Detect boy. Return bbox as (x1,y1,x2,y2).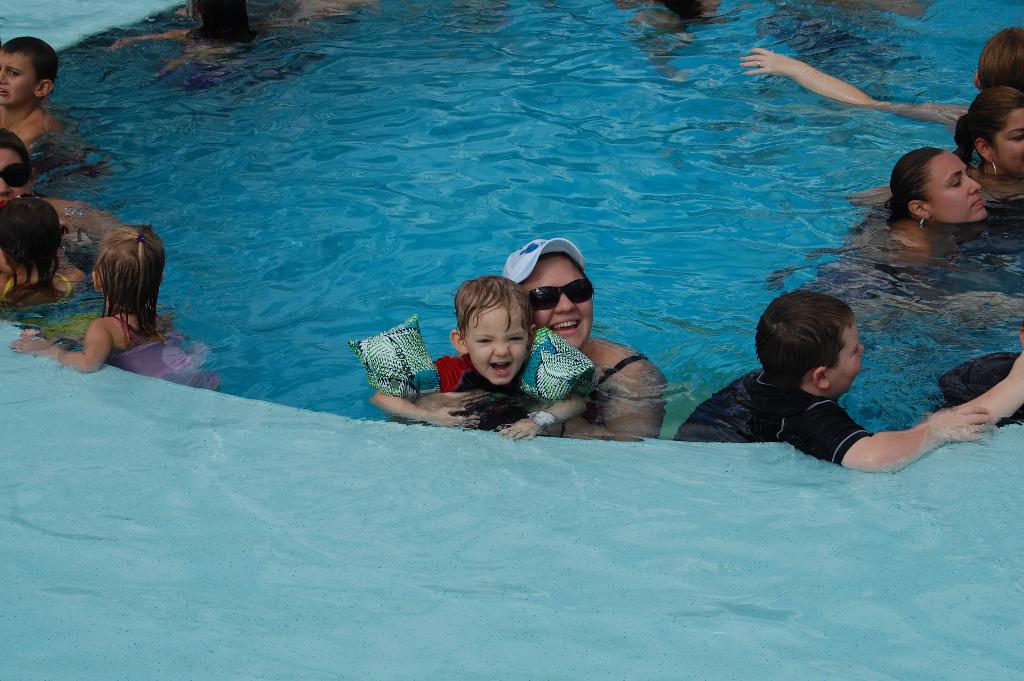
(375,272,594,444).
